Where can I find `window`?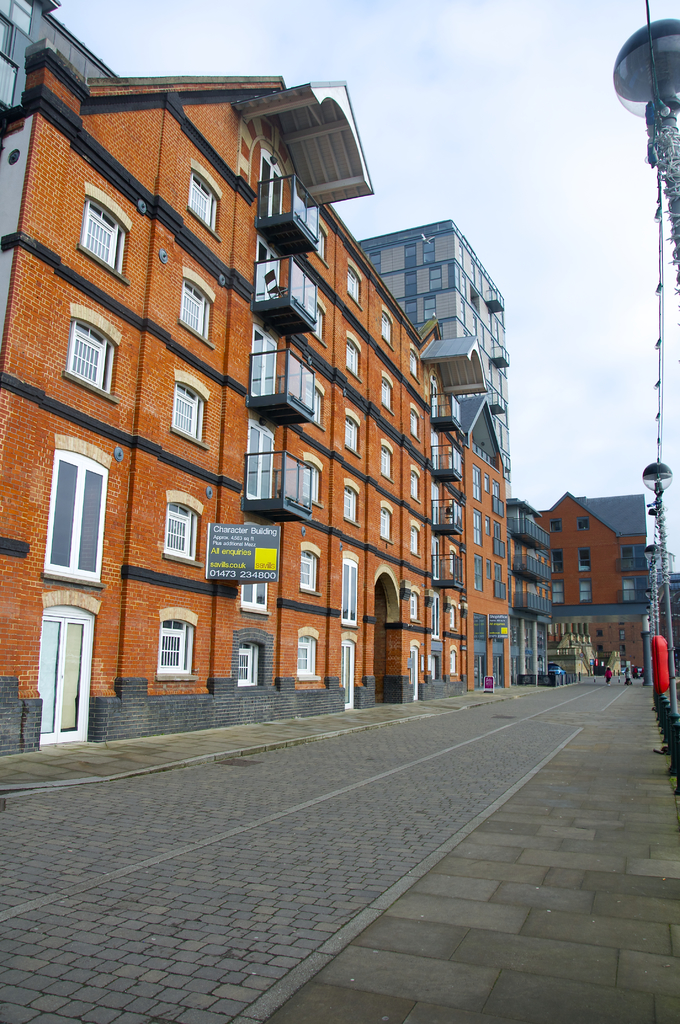
You can find it at region(475, 543, 489, 594).
